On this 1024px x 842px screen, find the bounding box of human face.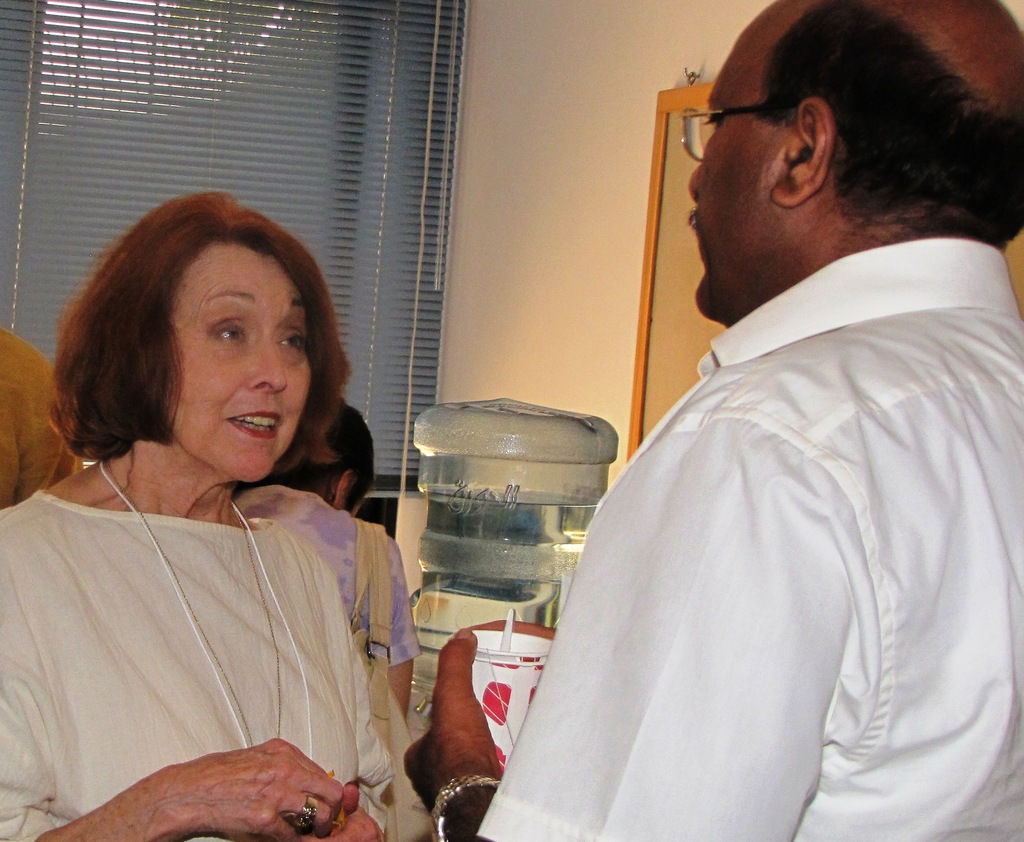
Bounding box: box(691, 14, 769, 315).
